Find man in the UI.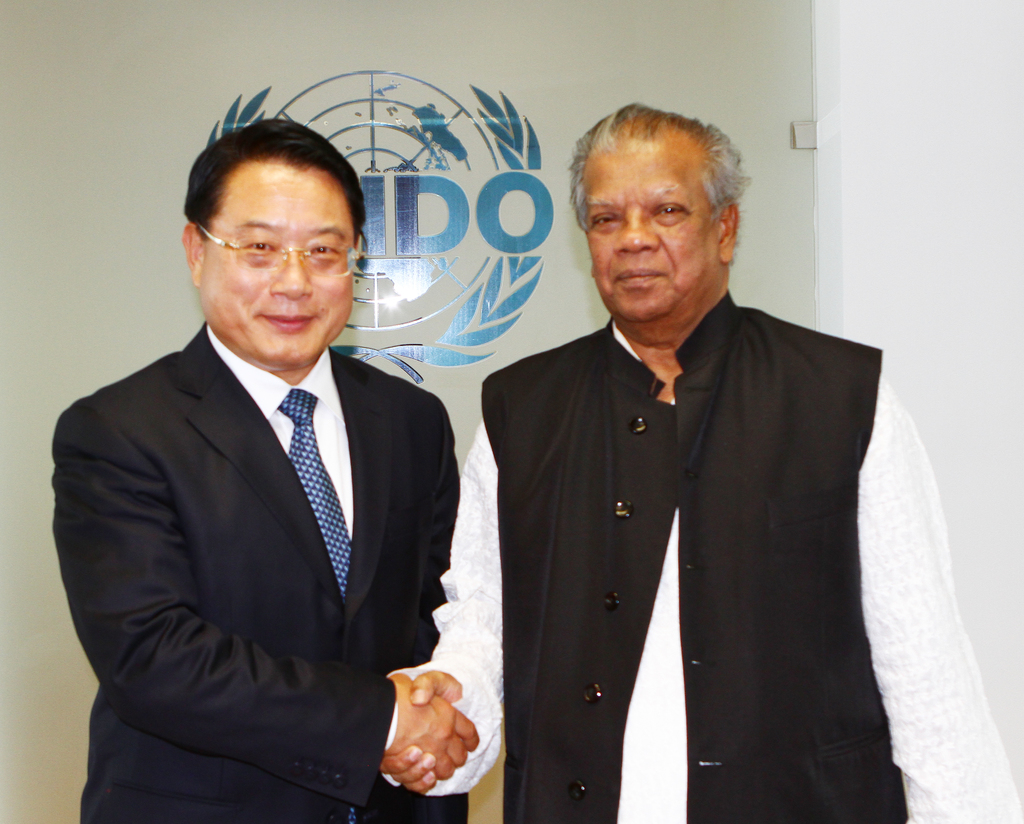
UI element at (51, 125, 476, 823).
